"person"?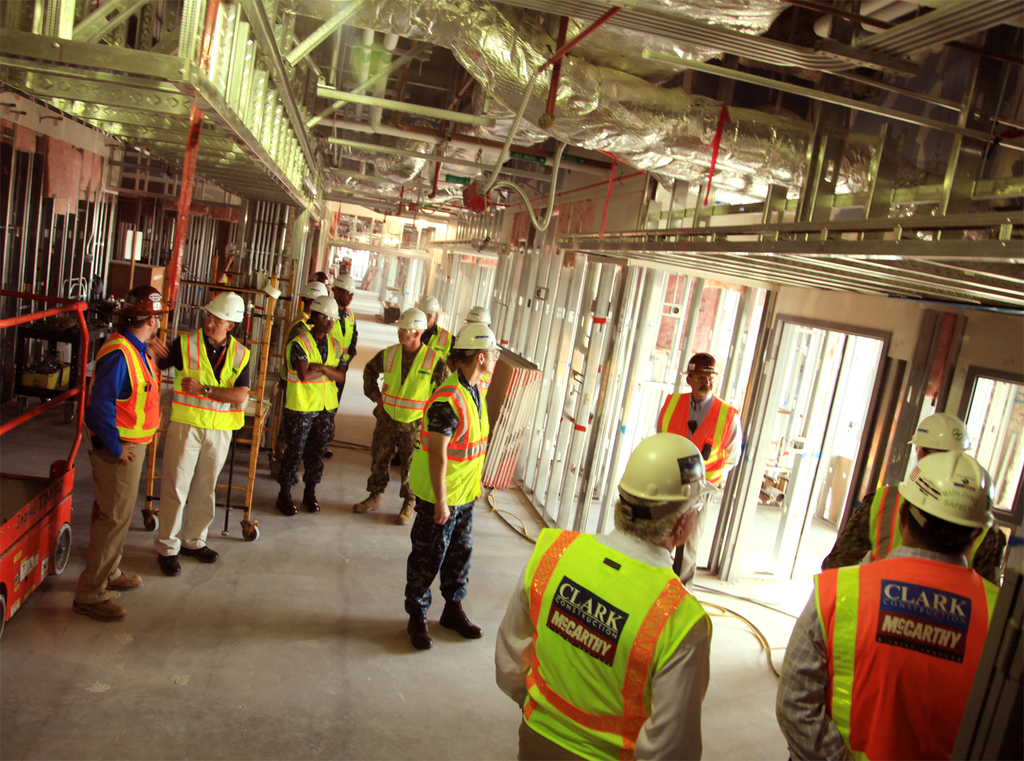
{"left": 390, "top": 312, "right": 457, "bottom": 469}
